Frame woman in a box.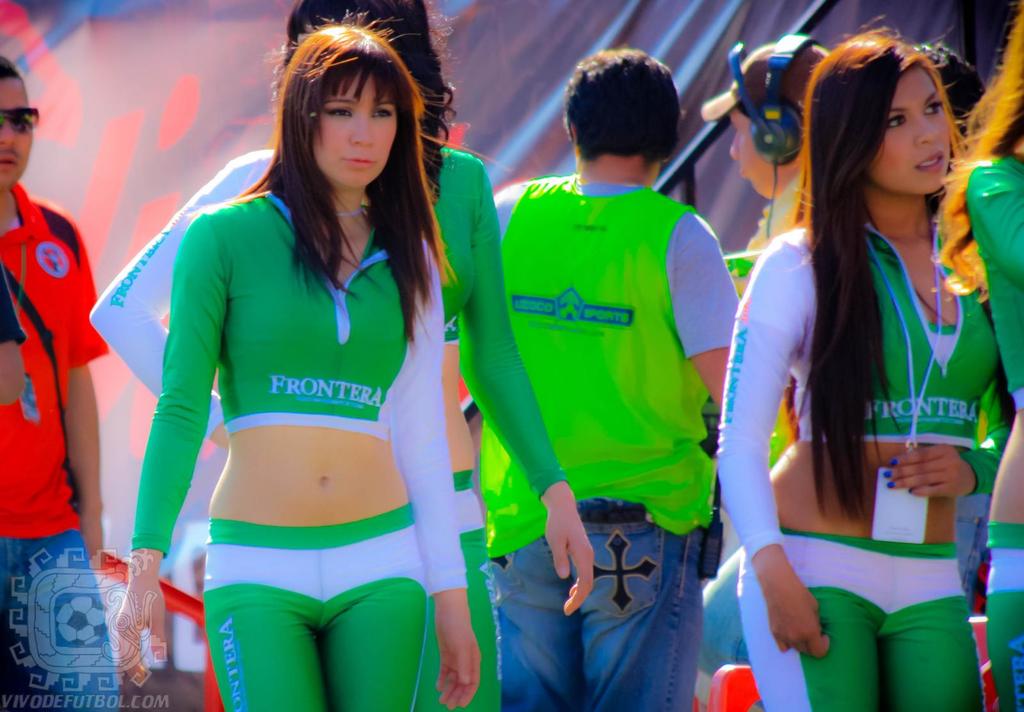
BBox(88, 0, 596, 711).
